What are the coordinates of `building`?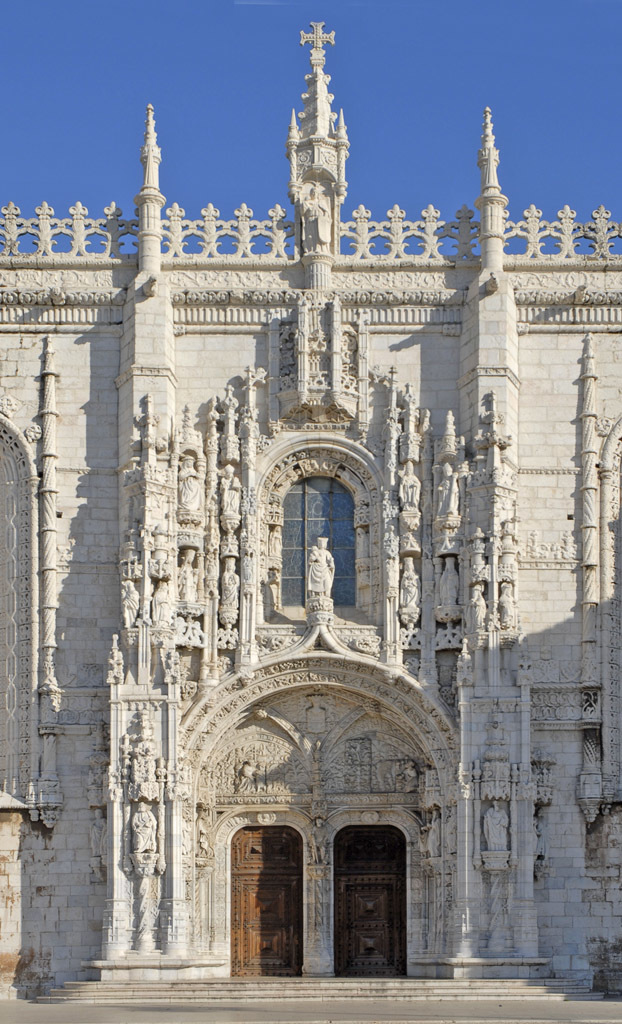
bbox=(0, 21, 621, 1003).
